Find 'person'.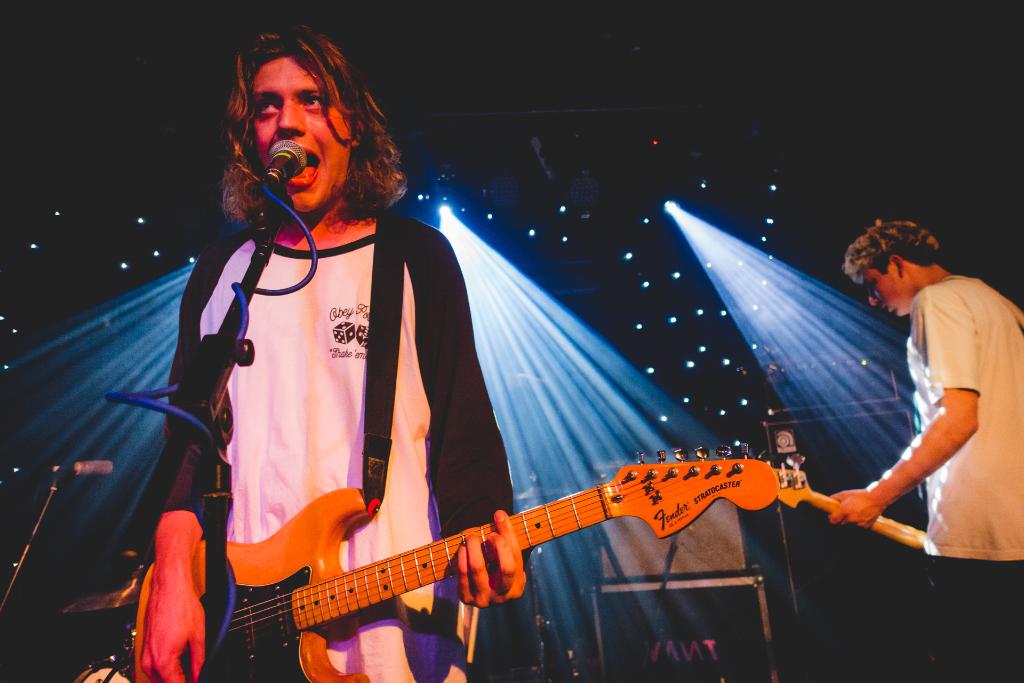
box=[141, 42, 528, 677].
